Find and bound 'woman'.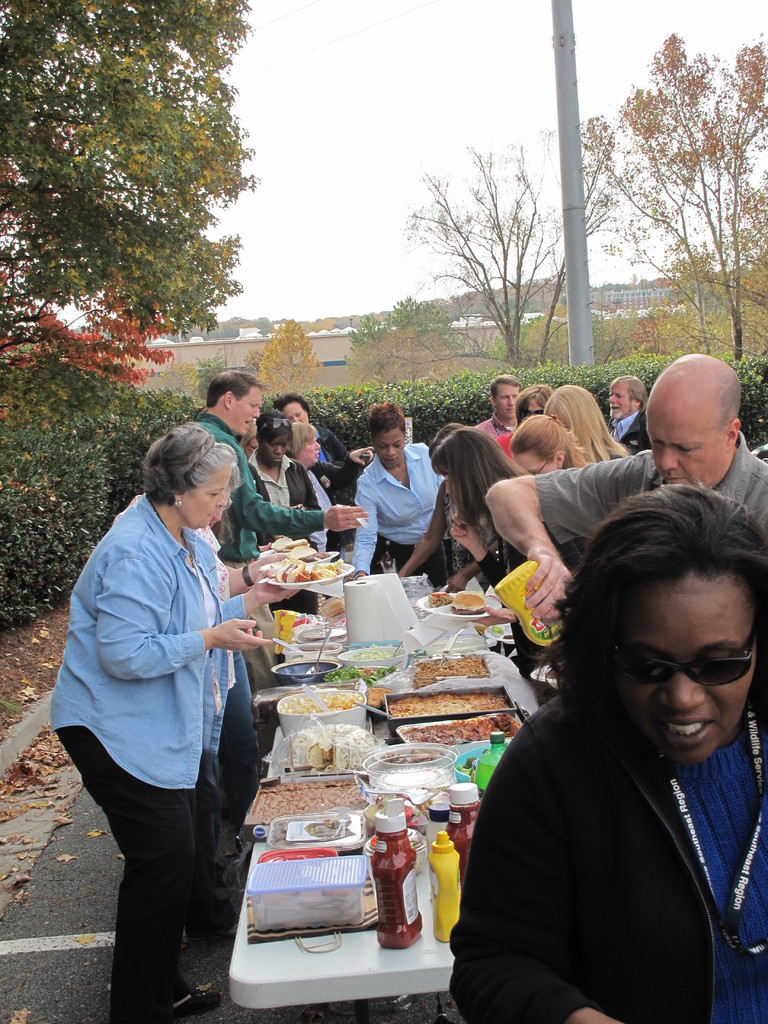
Bound: 488/410/595/675.
